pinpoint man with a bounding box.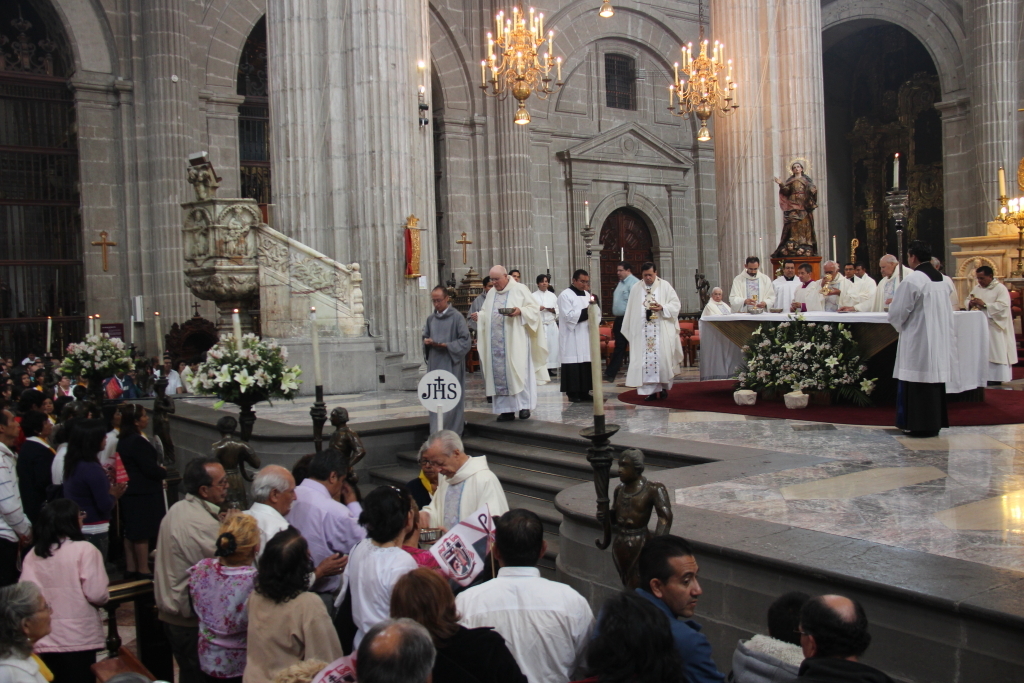
[473,267,538,423].
